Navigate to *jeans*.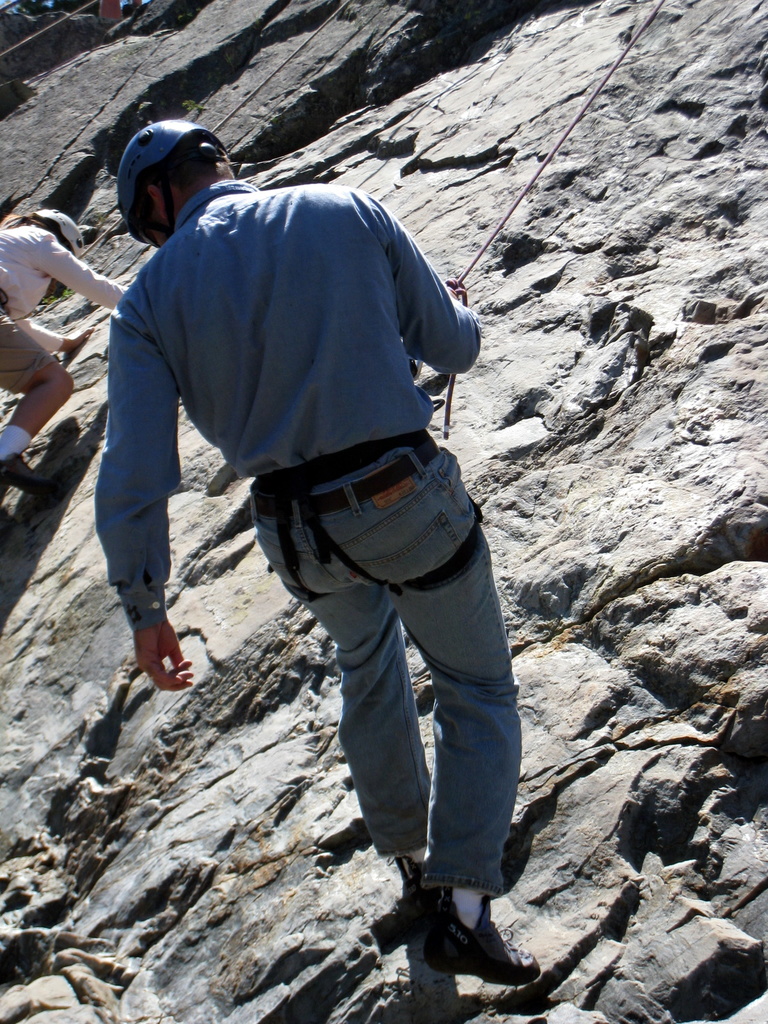
Navigation target: box=[251, 445, 537, 934].
